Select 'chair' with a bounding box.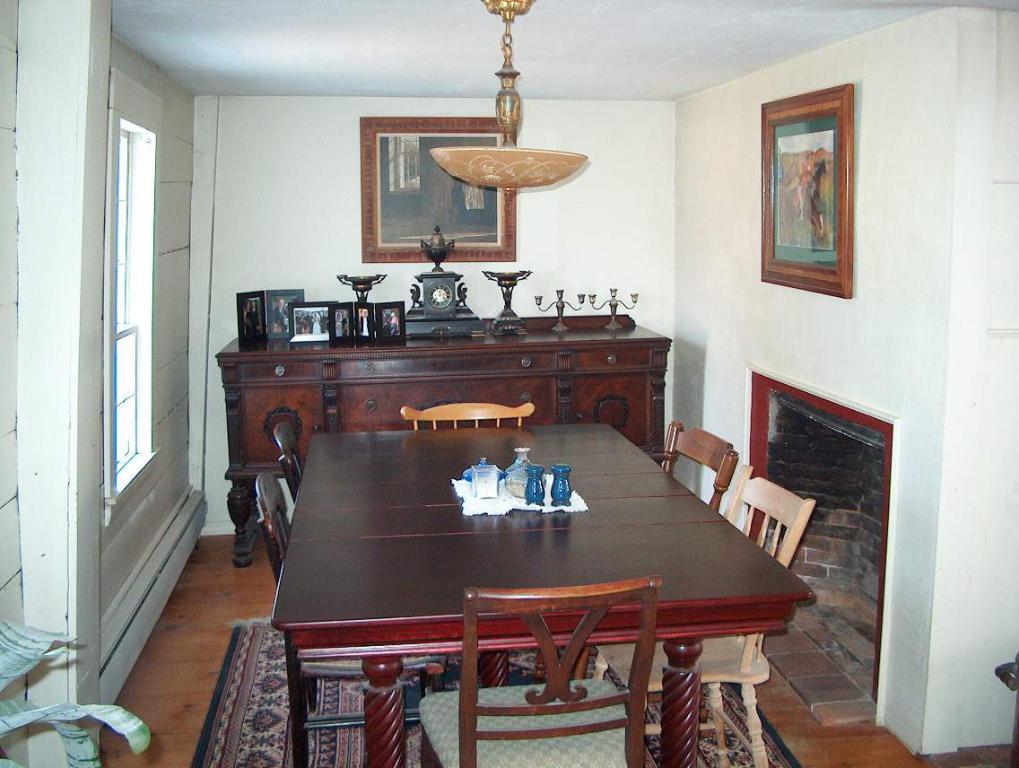
[536,418,739,686].
